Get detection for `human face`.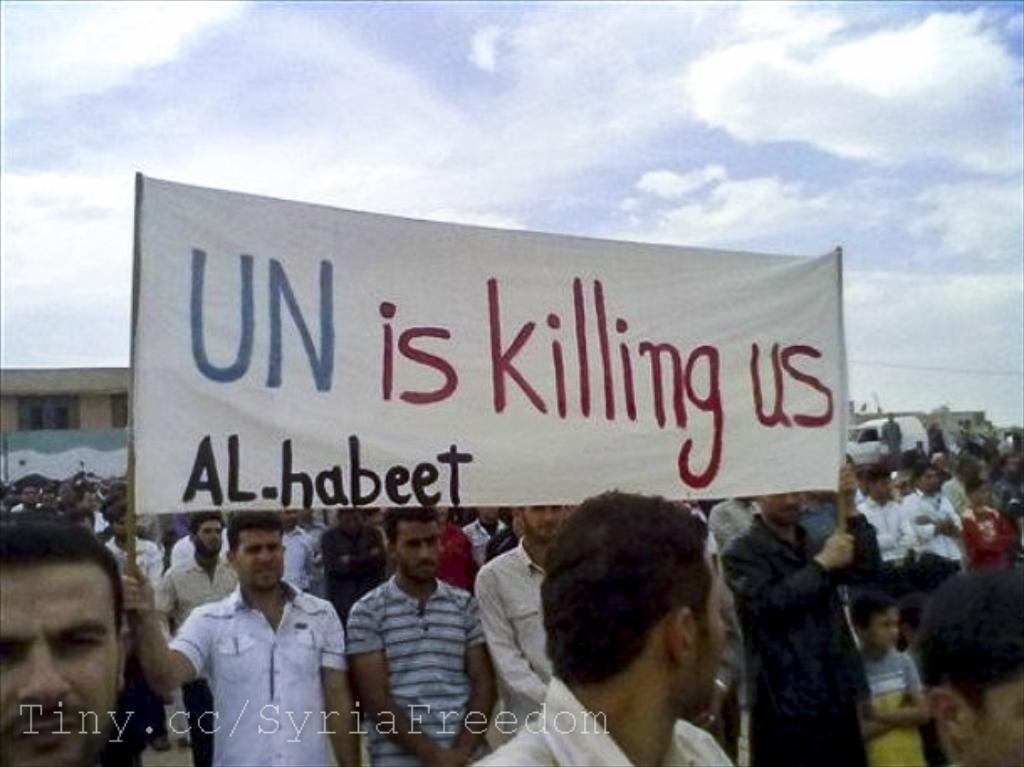
Detection: 970 683 1022 765.
